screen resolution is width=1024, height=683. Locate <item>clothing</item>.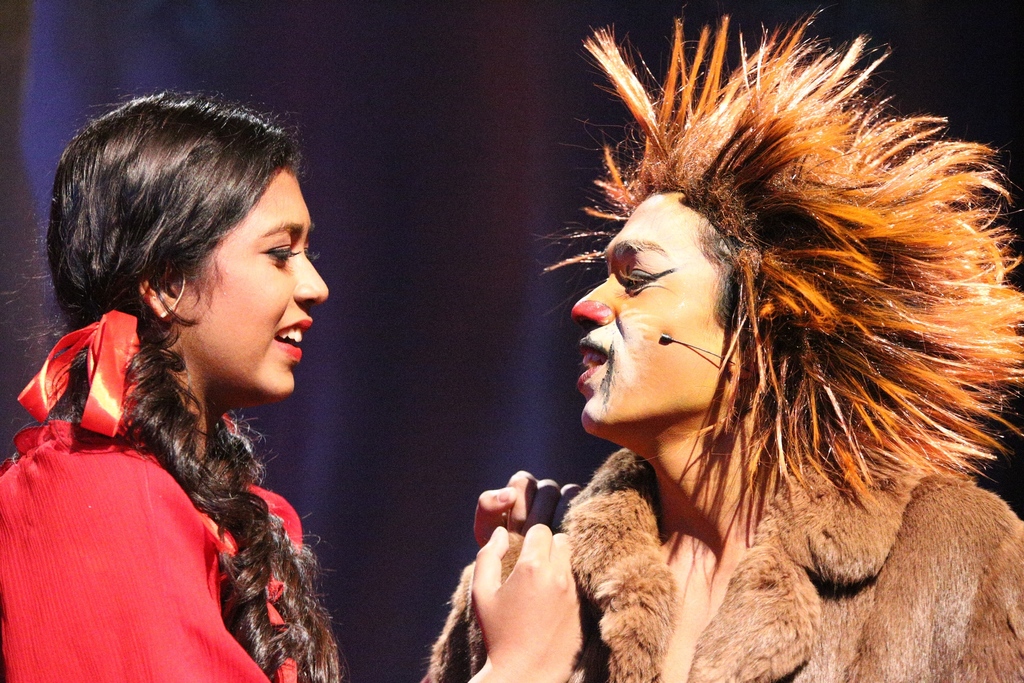
<region>434, 439, 1023, 682</region>.
